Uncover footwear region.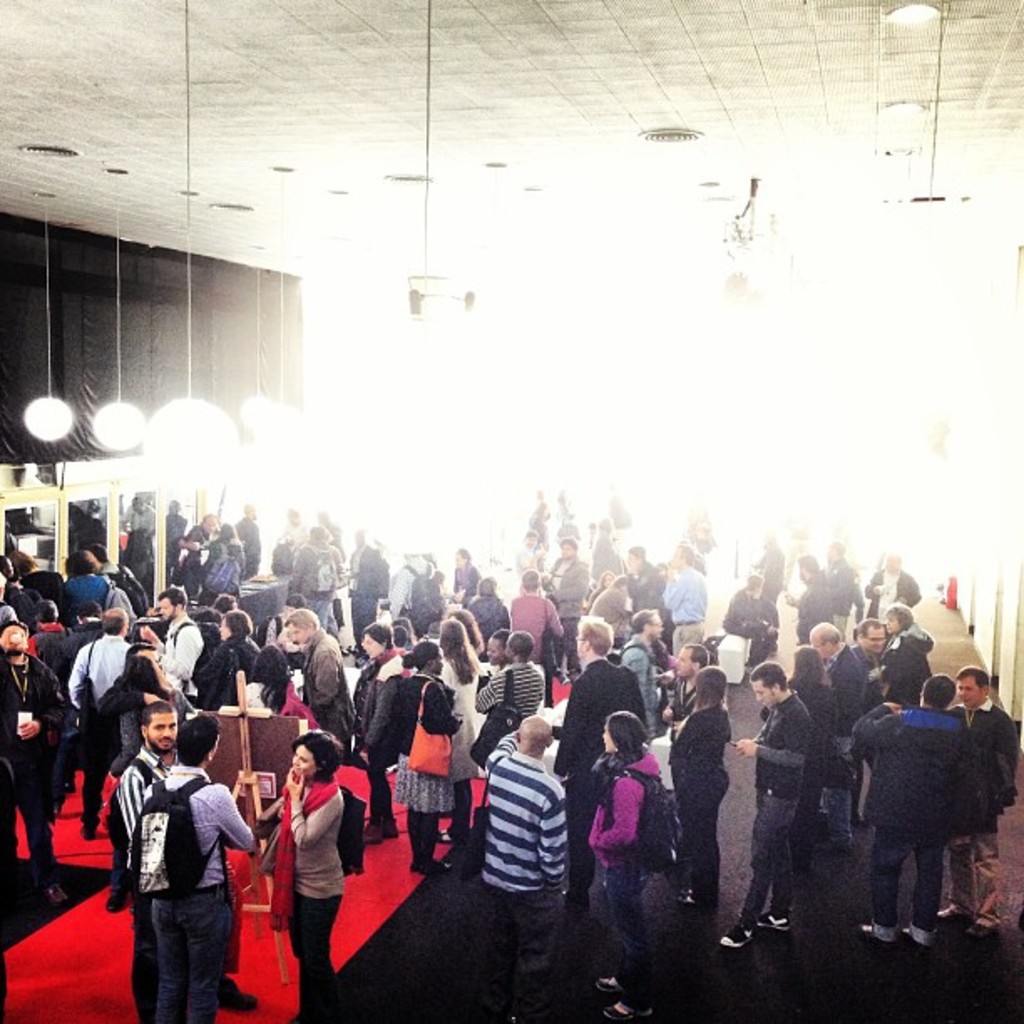
Uncovered: 84,825,99,842.
